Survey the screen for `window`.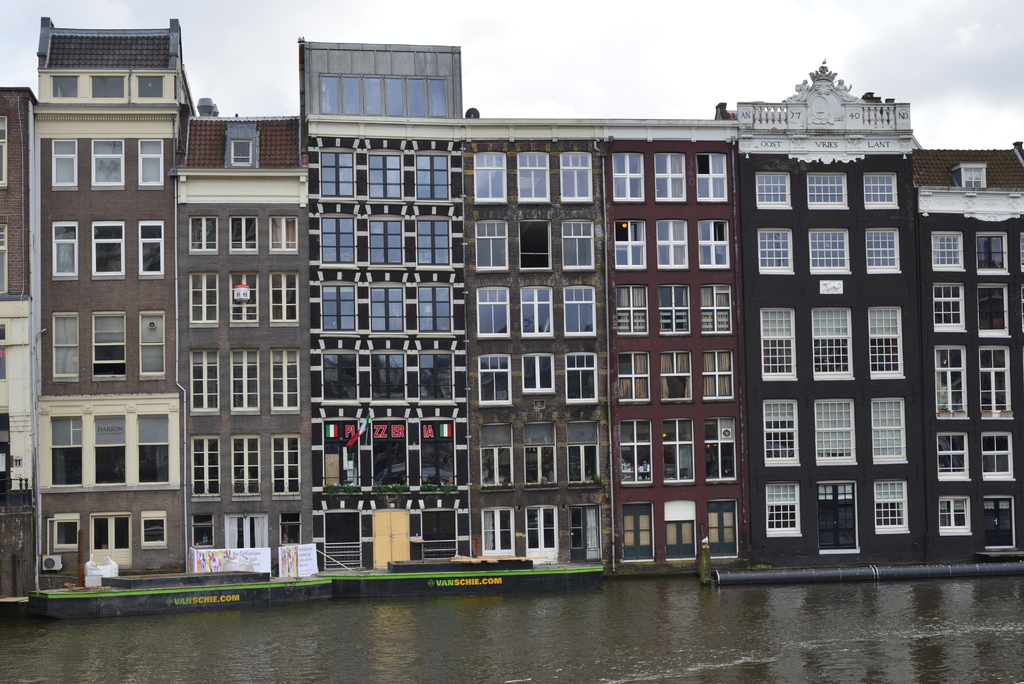
Survey found: <bbox>618, 350, 654, 402</bbox>.
